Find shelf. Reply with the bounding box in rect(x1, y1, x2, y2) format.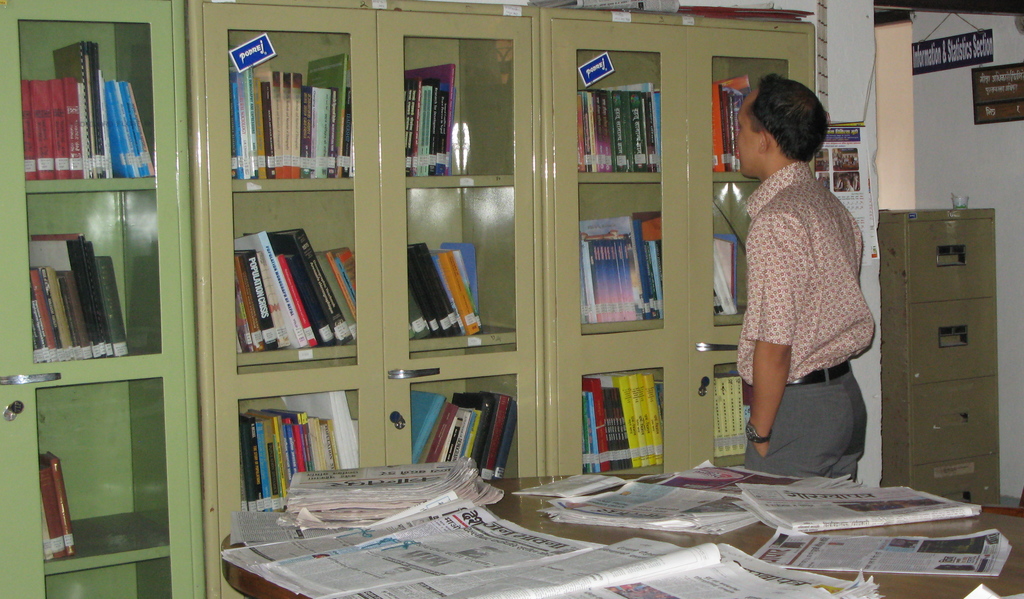
rect(225, 395, 375, 513).
